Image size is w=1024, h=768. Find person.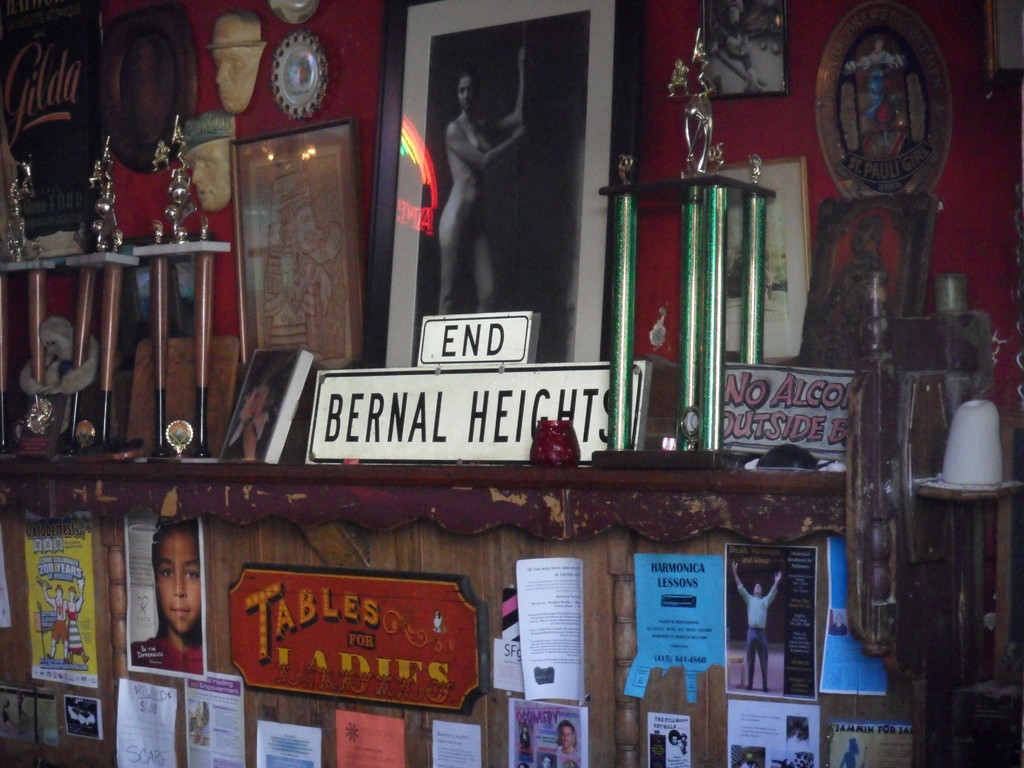
select_region(128, 518, 214, 700).
